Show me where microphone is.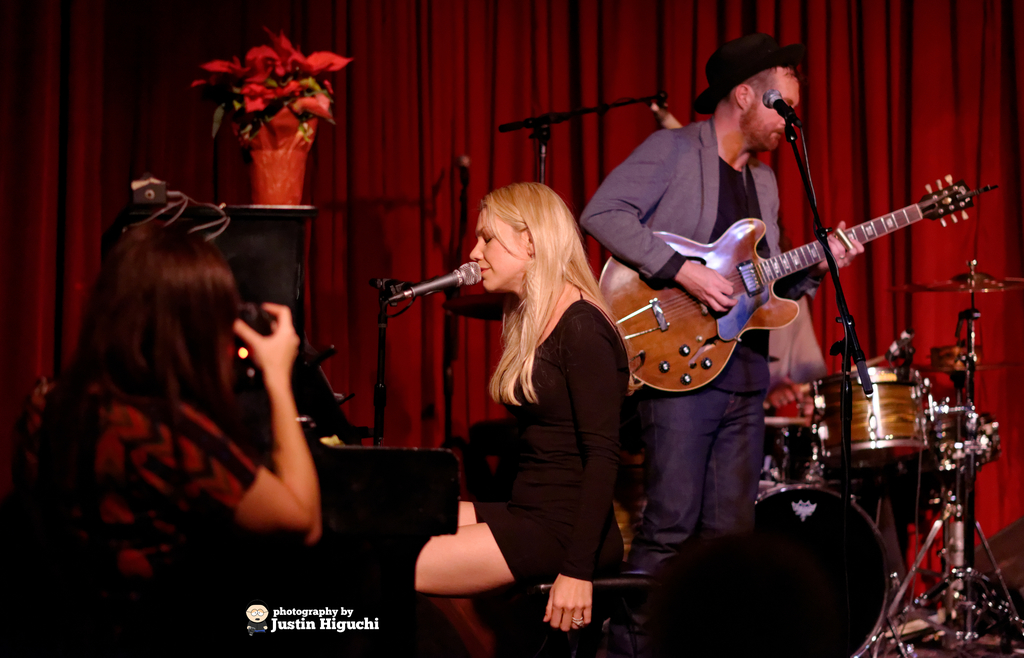
microphone is at <region>761, 88, 806, 134</region>.
